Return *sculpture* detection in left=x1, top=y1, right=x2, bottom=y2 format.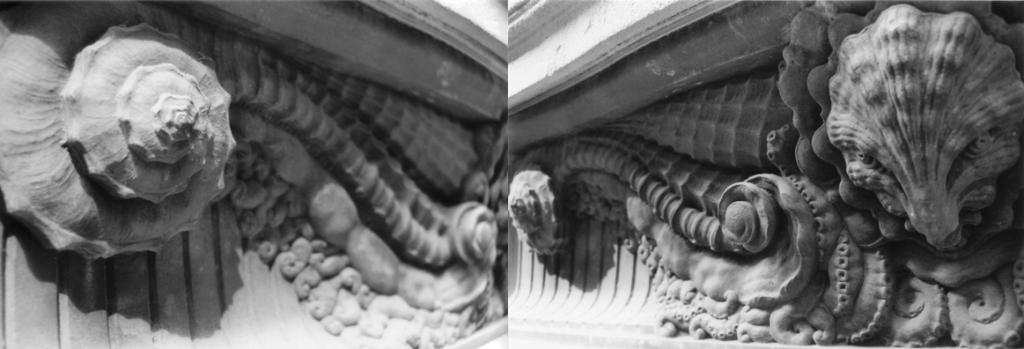
left=7, top=24, right=253, bottom=289.
